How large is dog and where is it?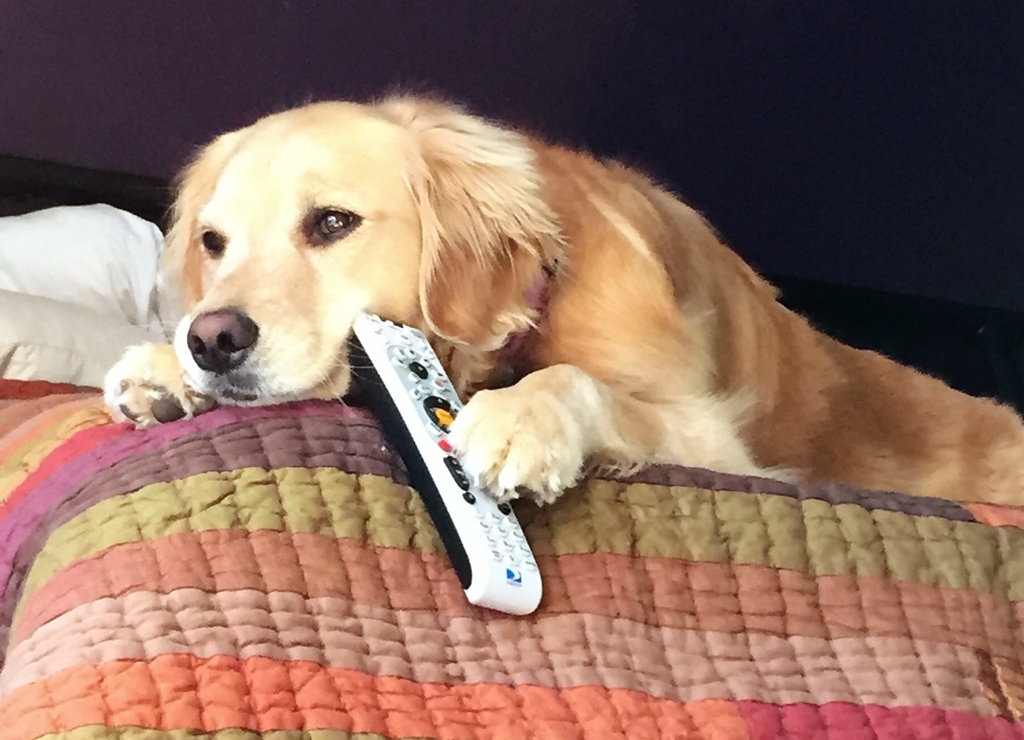
Bounding box: [x1=99, y1=74, x2=1023, y2=507].
